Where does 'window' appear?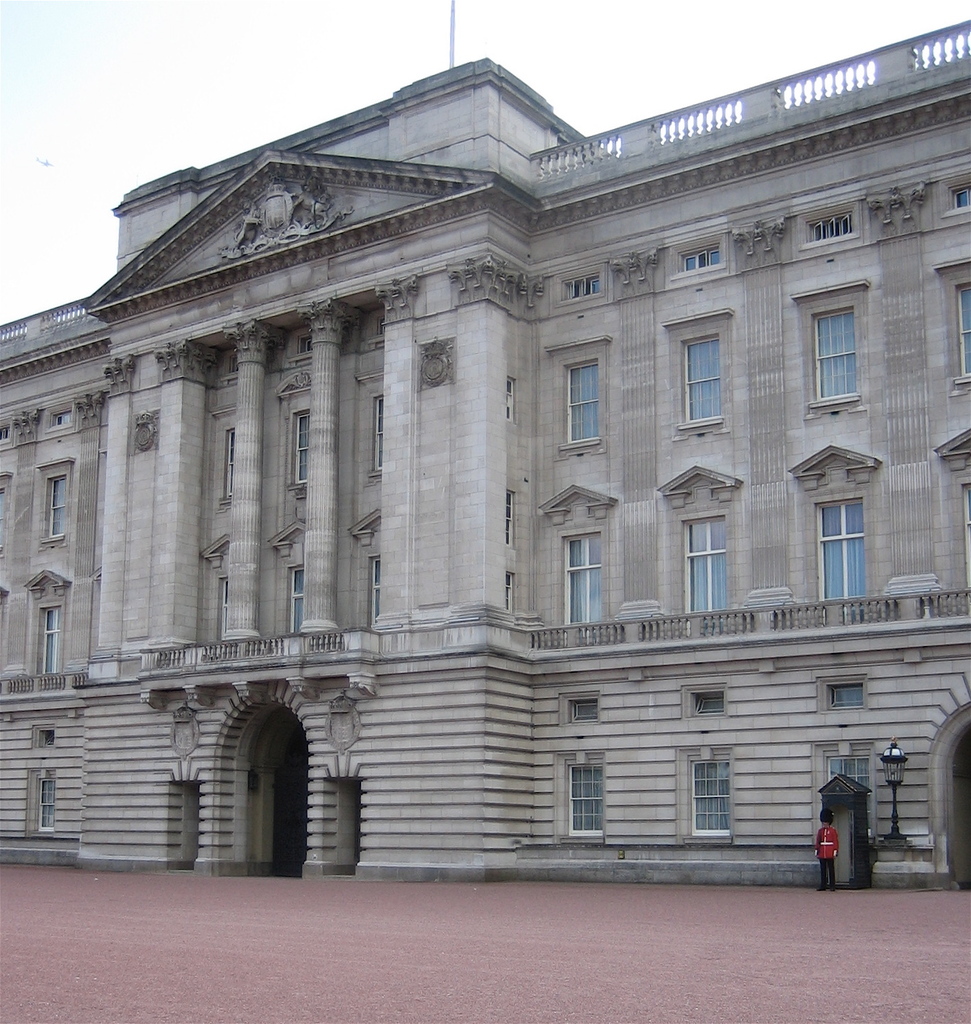
Appears at <box>565,276,596,299</box>.
